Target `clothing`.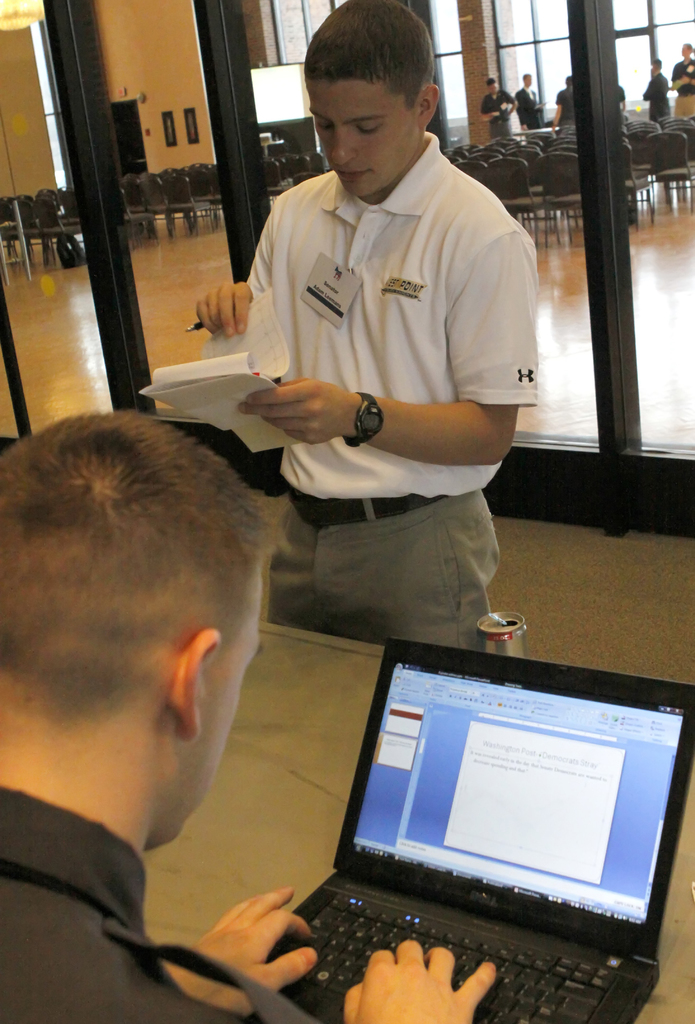
Target region: 643 76 670 125.
